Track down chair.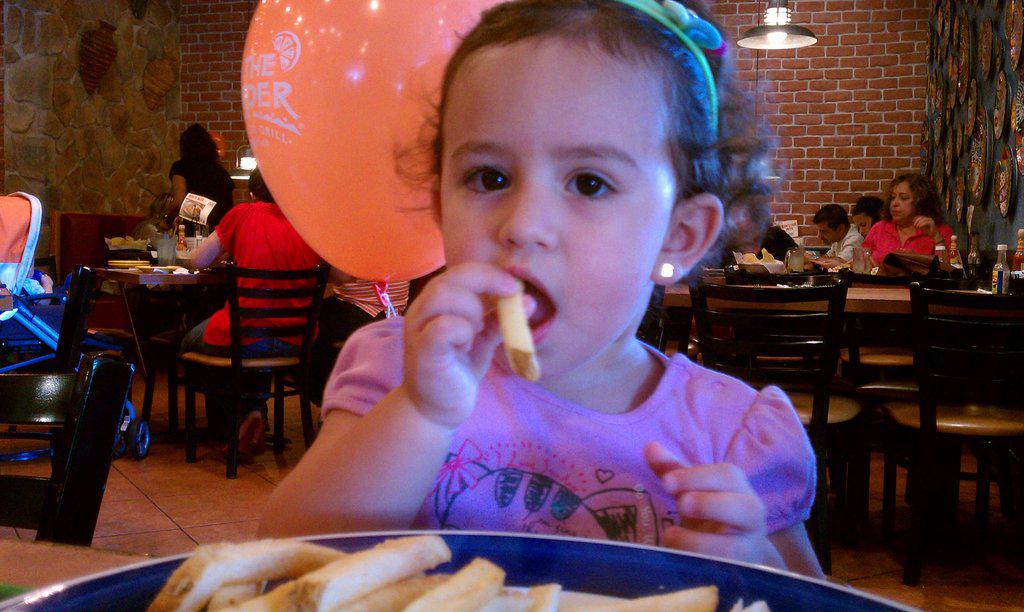
Tracked to 136, 220, 310, 500.
